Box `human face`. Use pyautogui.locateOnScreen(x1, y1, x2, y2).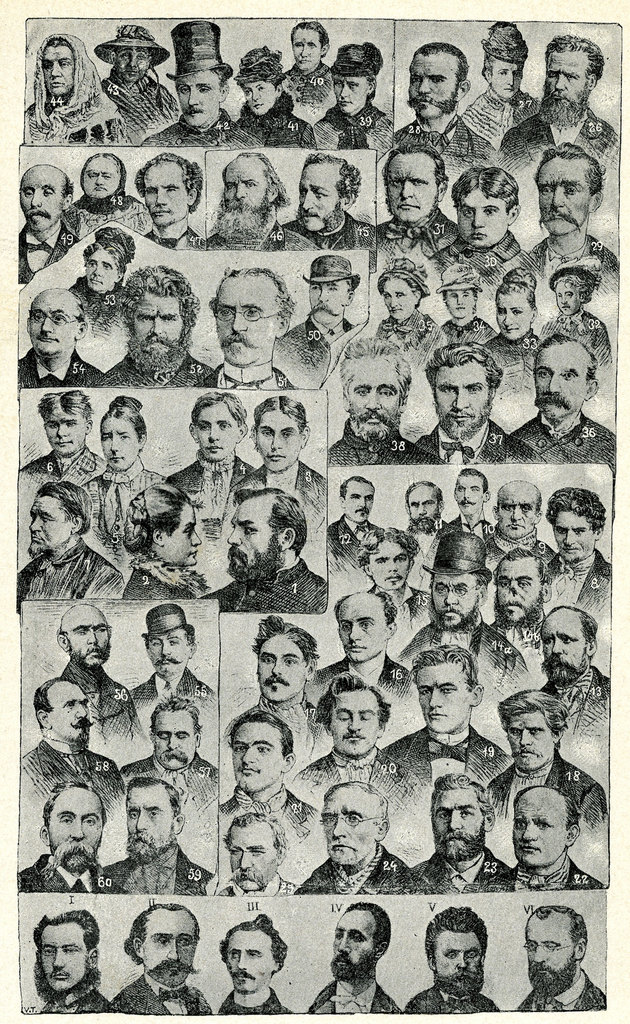
pyautogui.locateOnScreen(90, 232, 125, 288).
